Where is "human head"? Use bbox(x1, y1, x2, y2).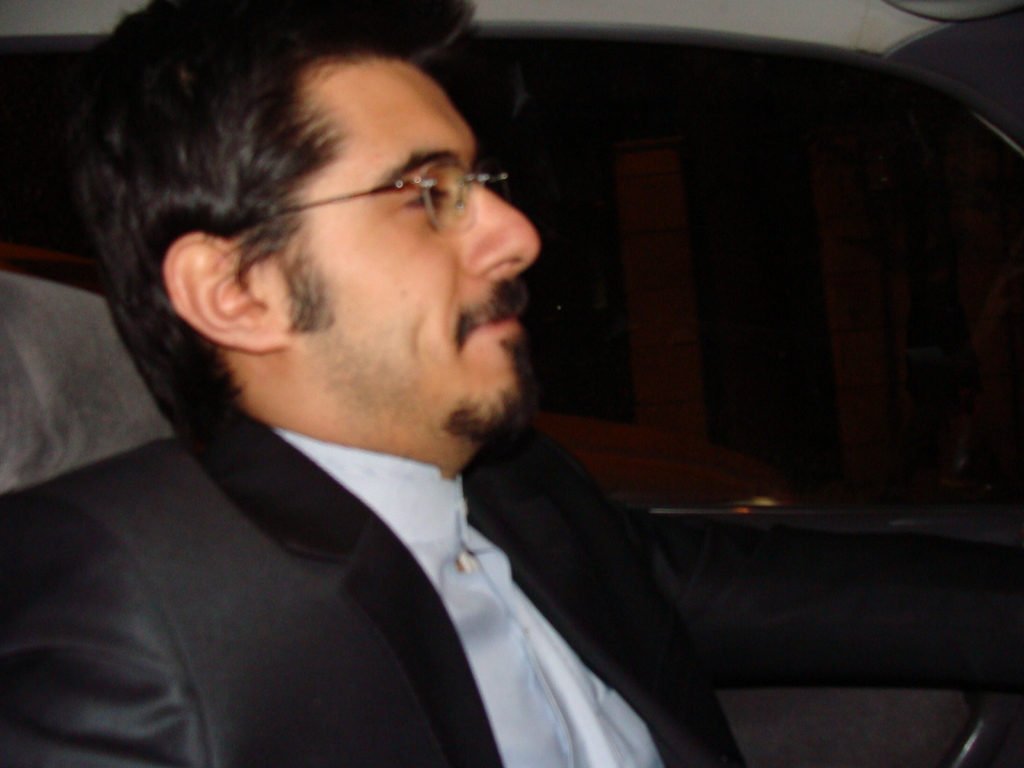
bbox(108, 33, 535, 433).
